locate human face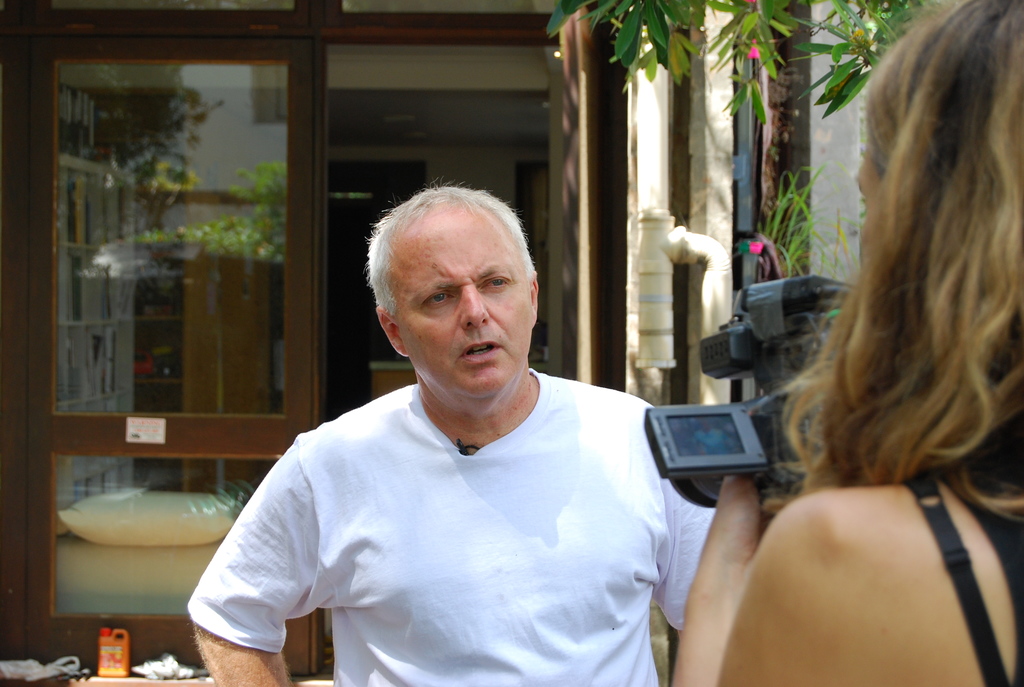
box=[394, 210, 531, 397]
